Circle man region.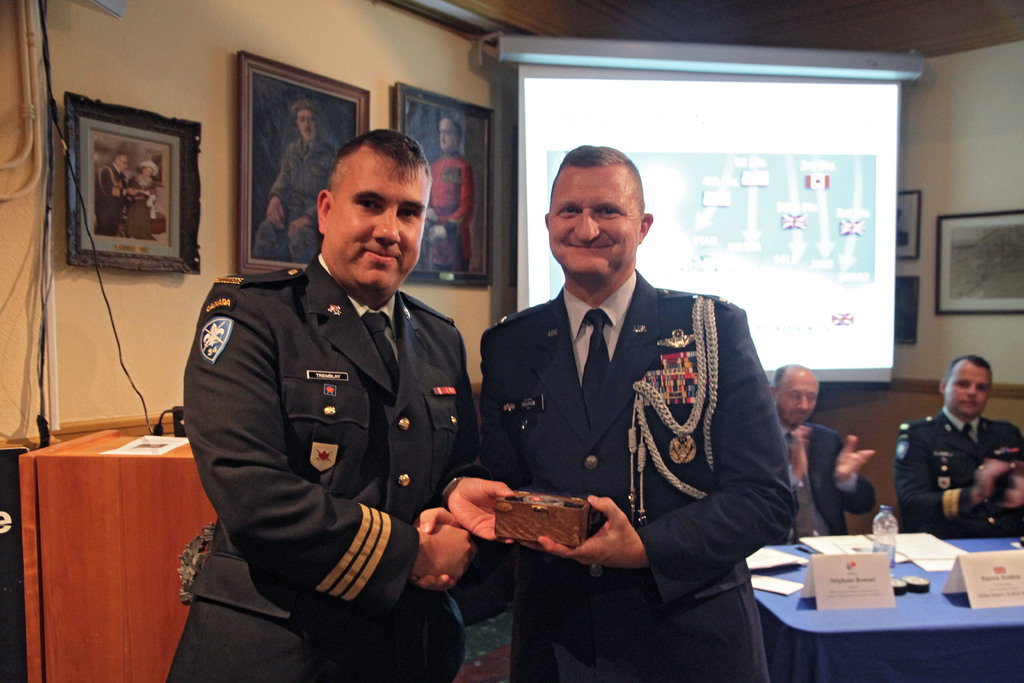
Region: <box>93,153,138,237</box>.
